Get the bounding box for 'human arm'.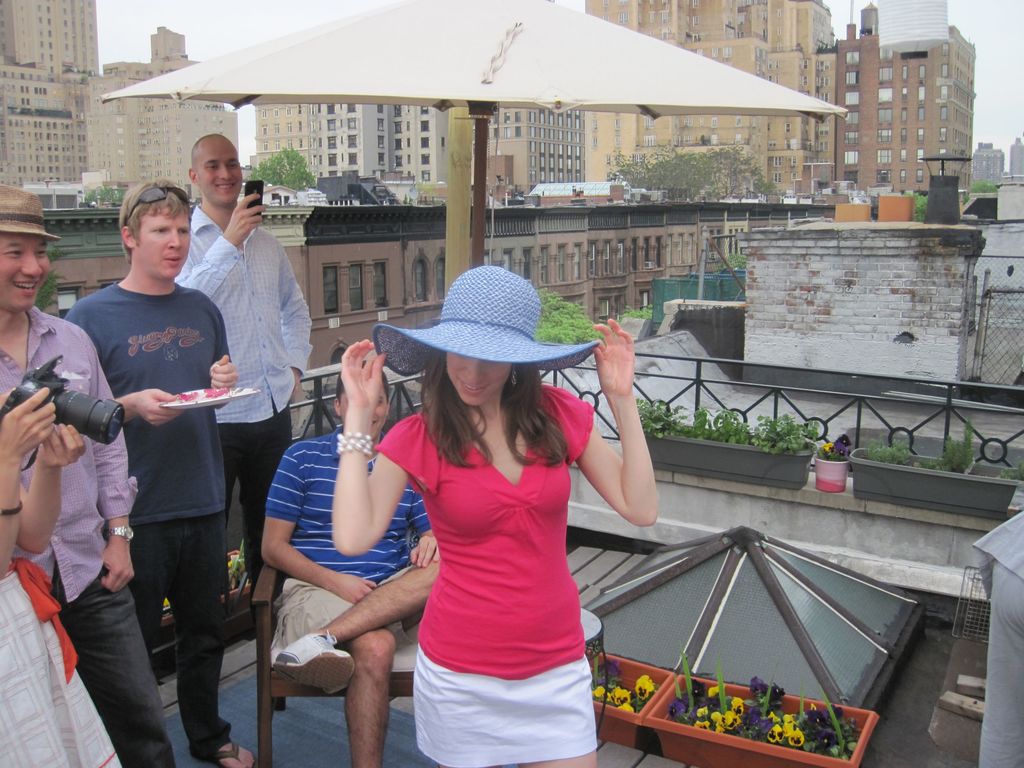
pyautogui.locateOnScreen(202, 290, 238, 388).
